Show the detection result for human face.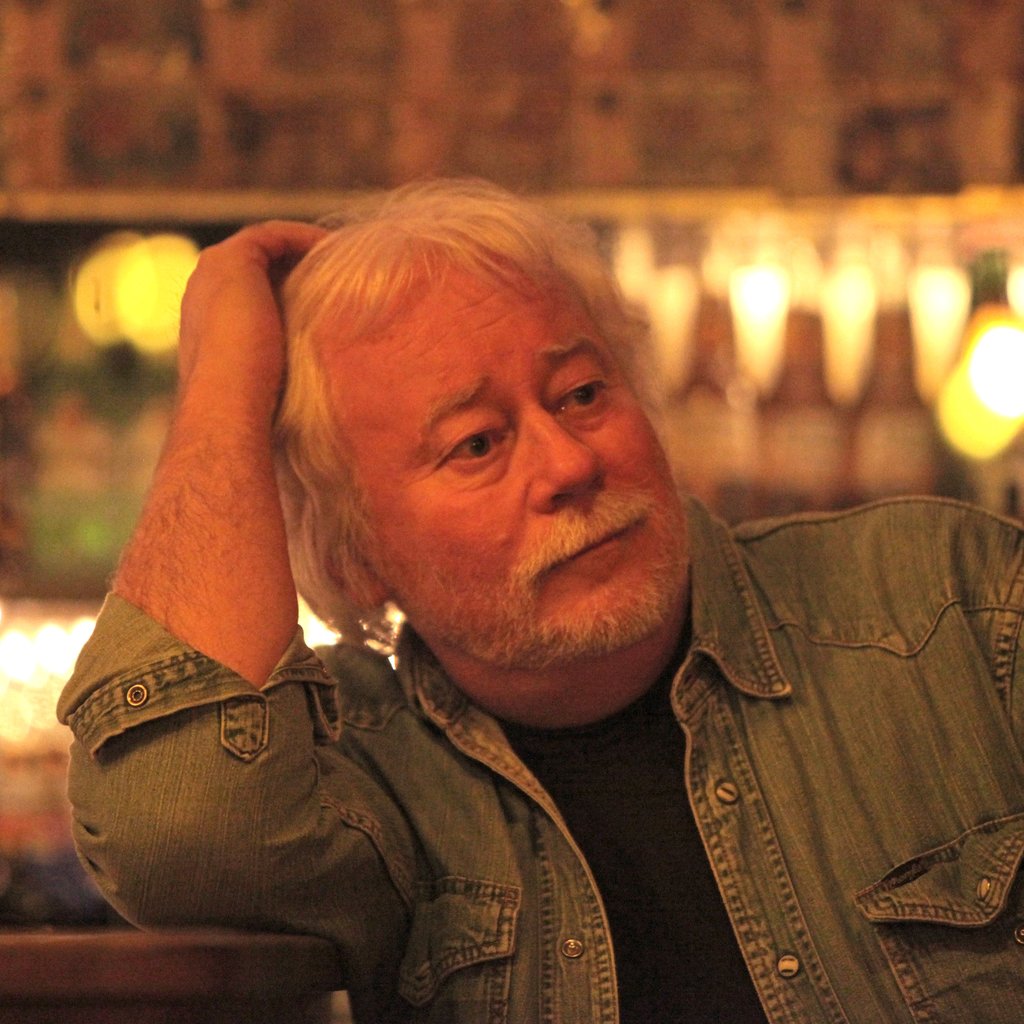
<region>334, 254, 680, 643</region>.
